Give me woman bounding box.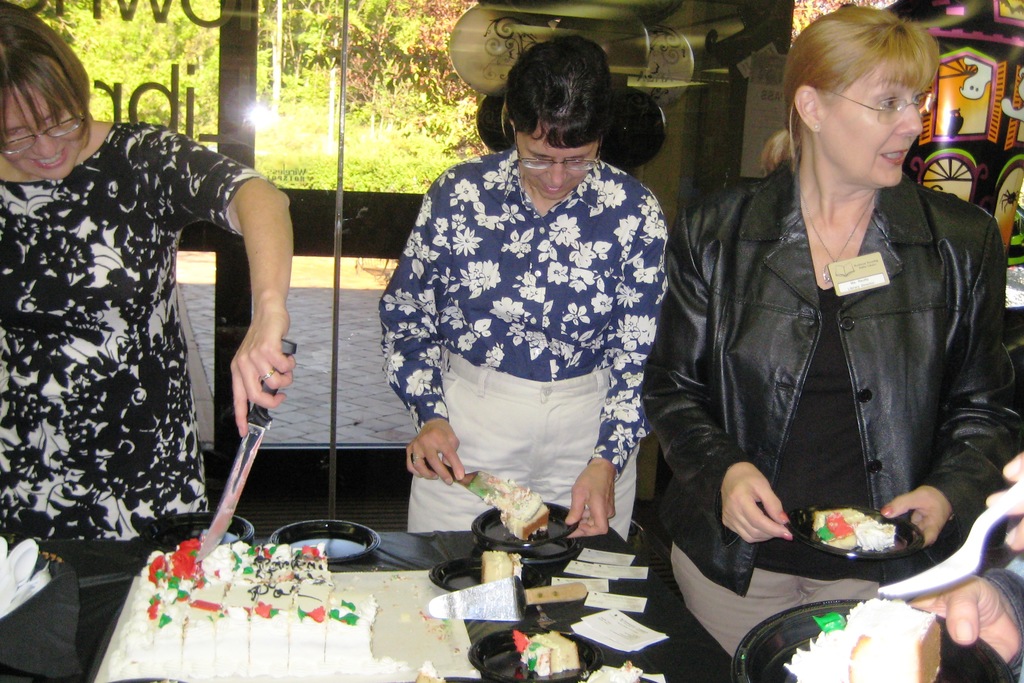
{"x1": 0, "y1": 0, "x2": 296, "y2": 546}.
